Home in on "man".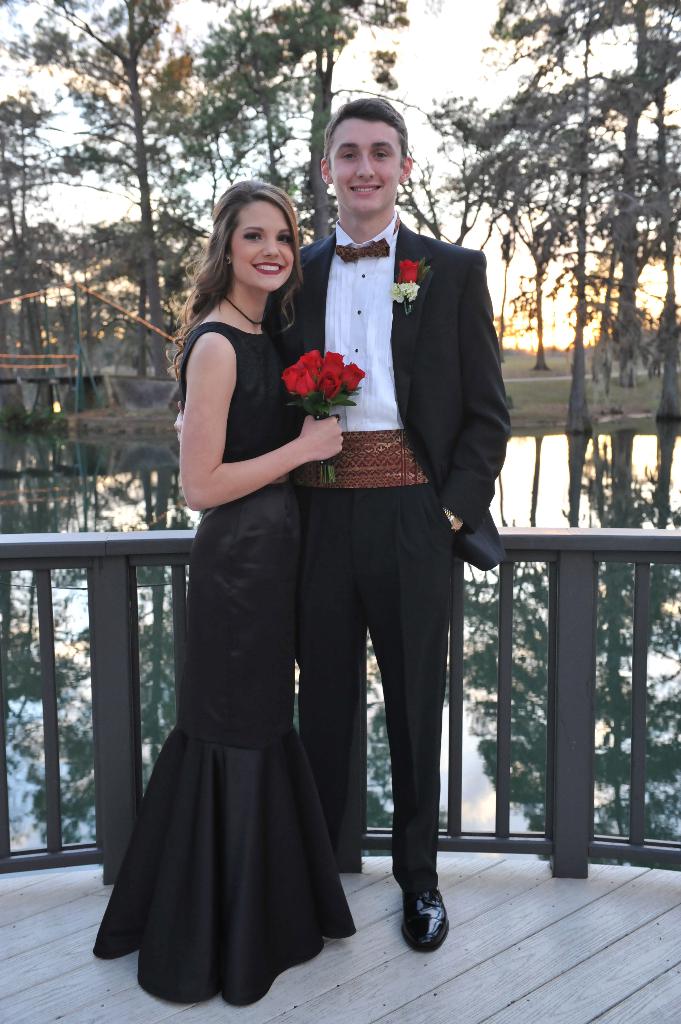
Homed in at (x1=240, y1=105, x2=506, y2=931).
